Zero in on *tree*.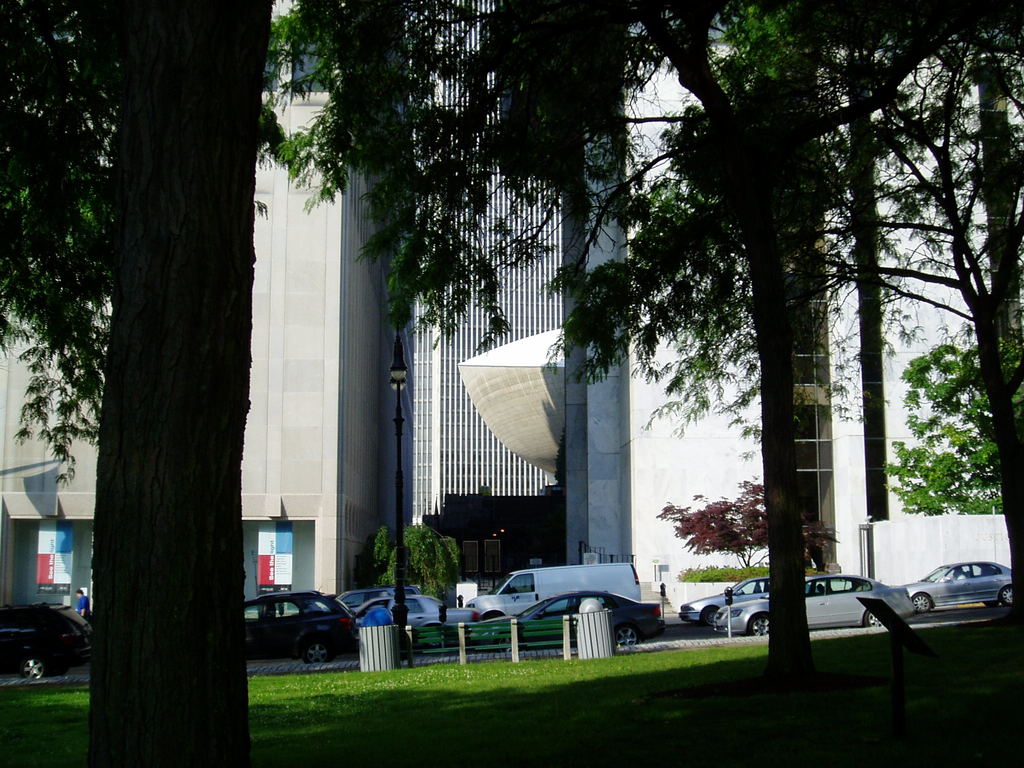
Zeroed in: x1=785 y1=1 x2=1023 y2=664.
